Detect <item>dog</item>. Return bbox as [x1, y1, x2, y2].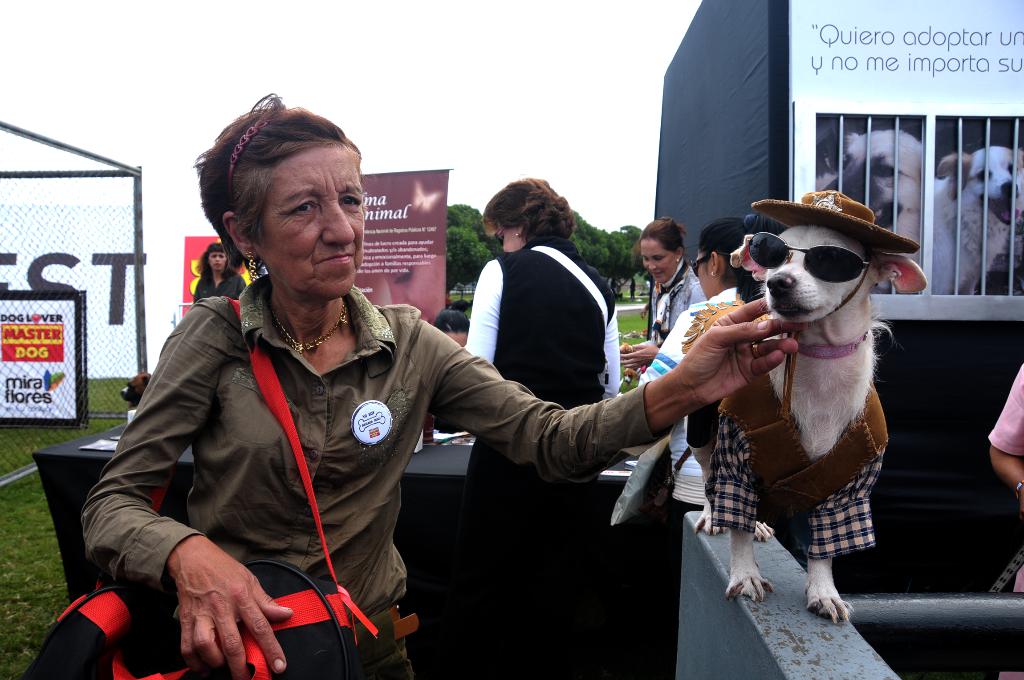
[676, 186, 931, 625].
